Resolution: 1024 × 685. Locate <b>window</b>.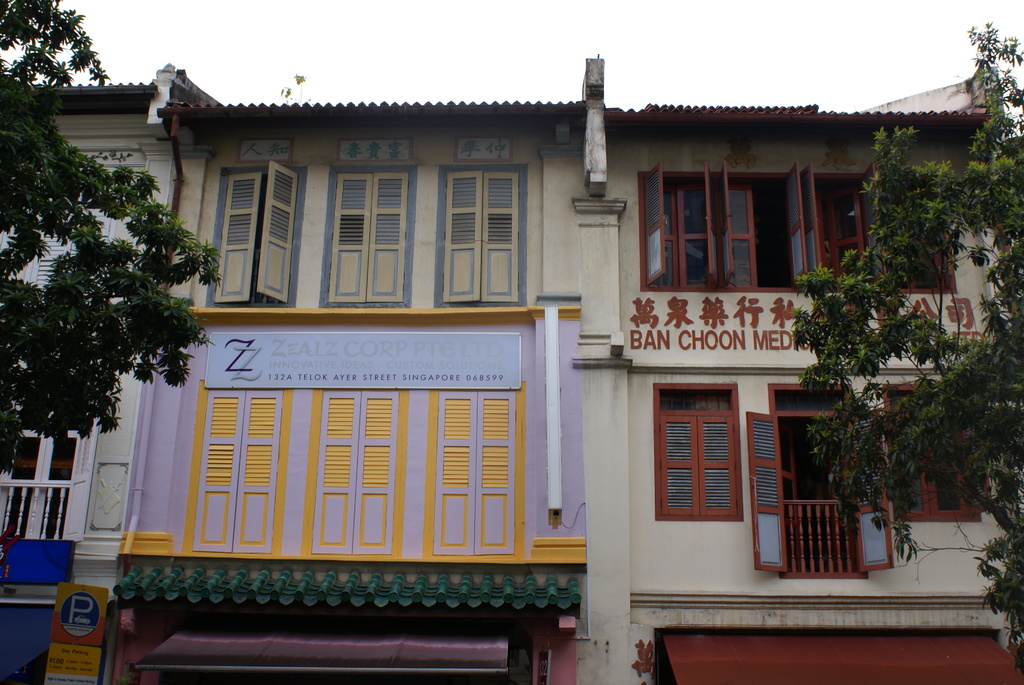
654, 381, 745, 522.
